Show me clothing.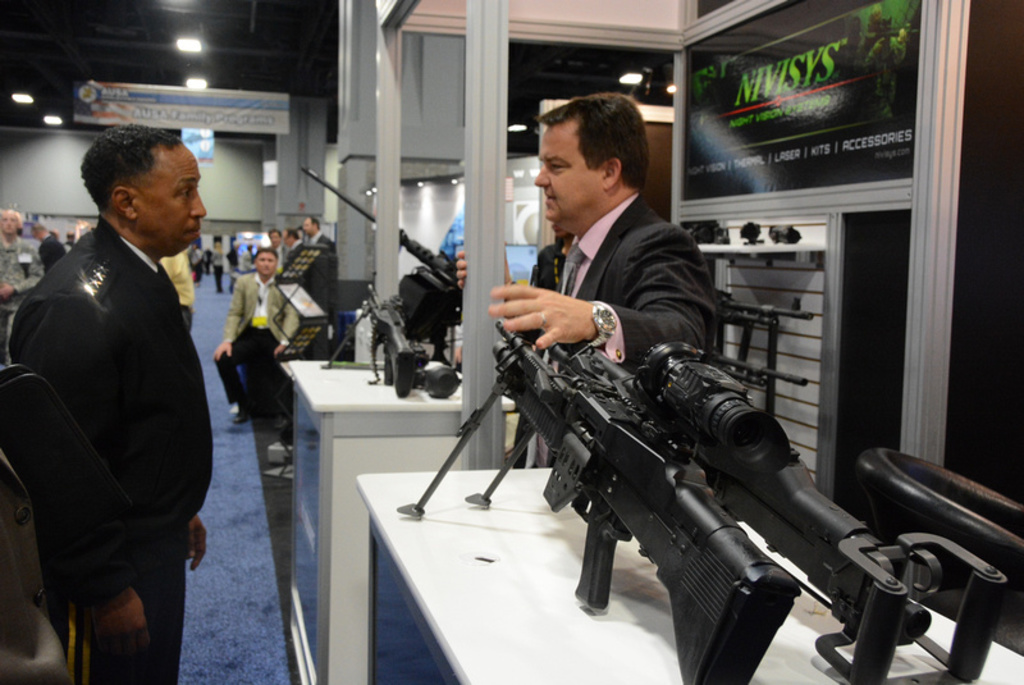
clothing is here: [269,237,280,270].
